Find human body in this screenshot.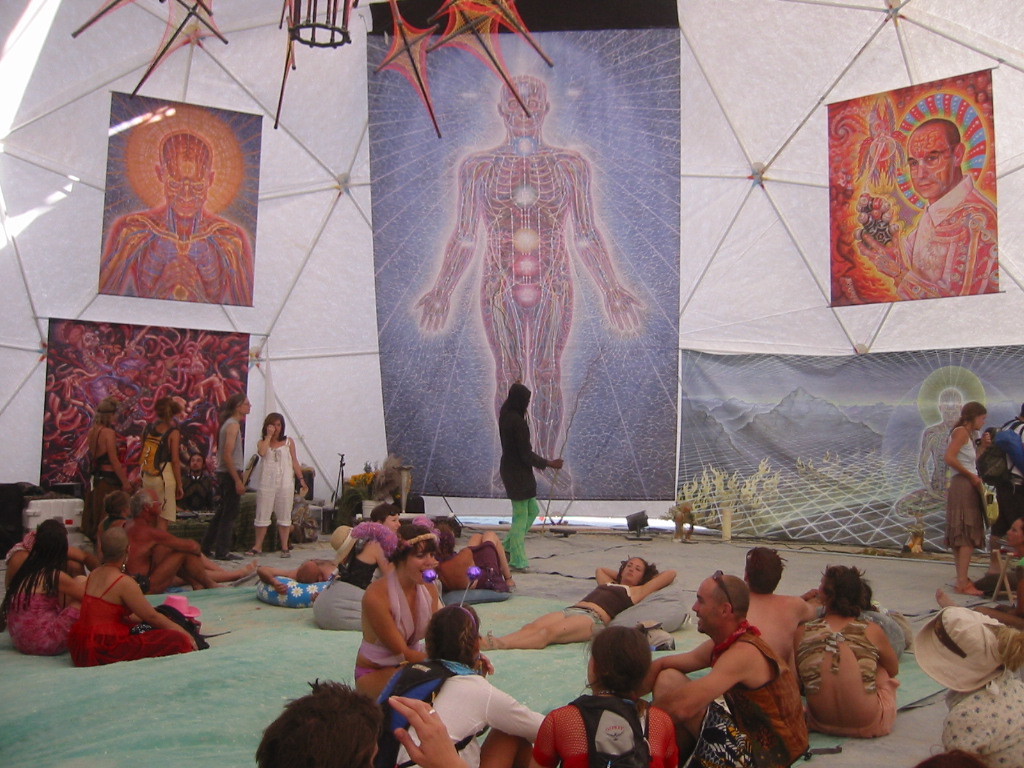
The bounding box for human body is [950, 427, 994, 597].
